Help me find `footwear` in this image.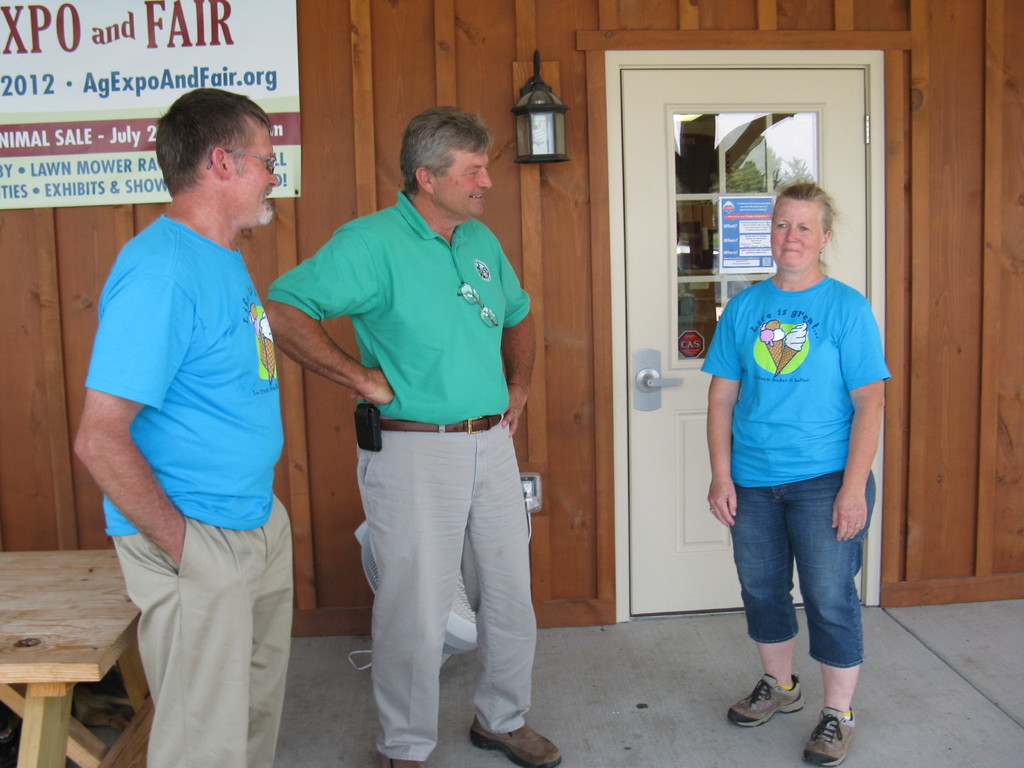
Found it: 468,713,562,767.
